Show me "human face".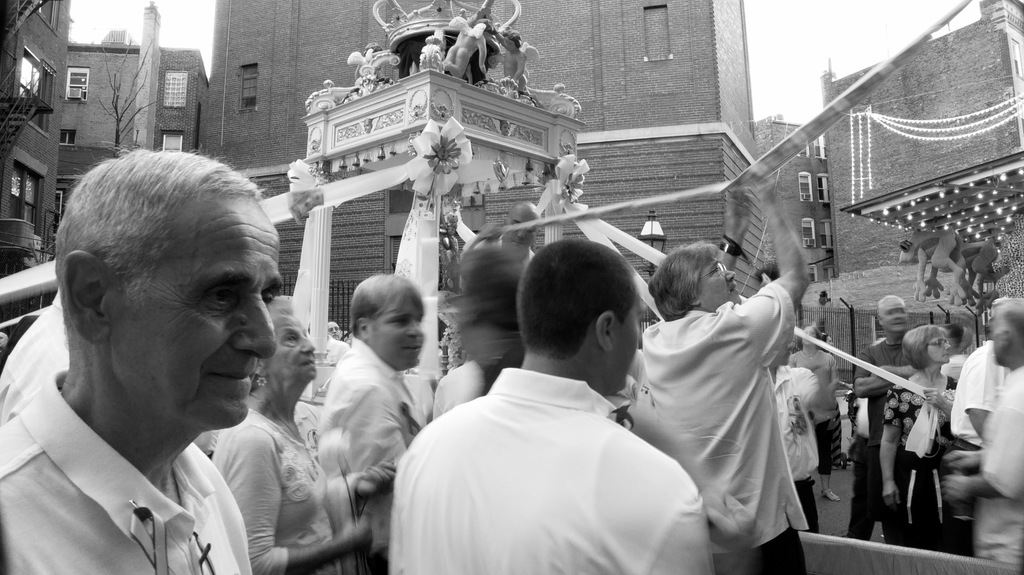
"human face" is here: rect(108, 182, 282, 426).
